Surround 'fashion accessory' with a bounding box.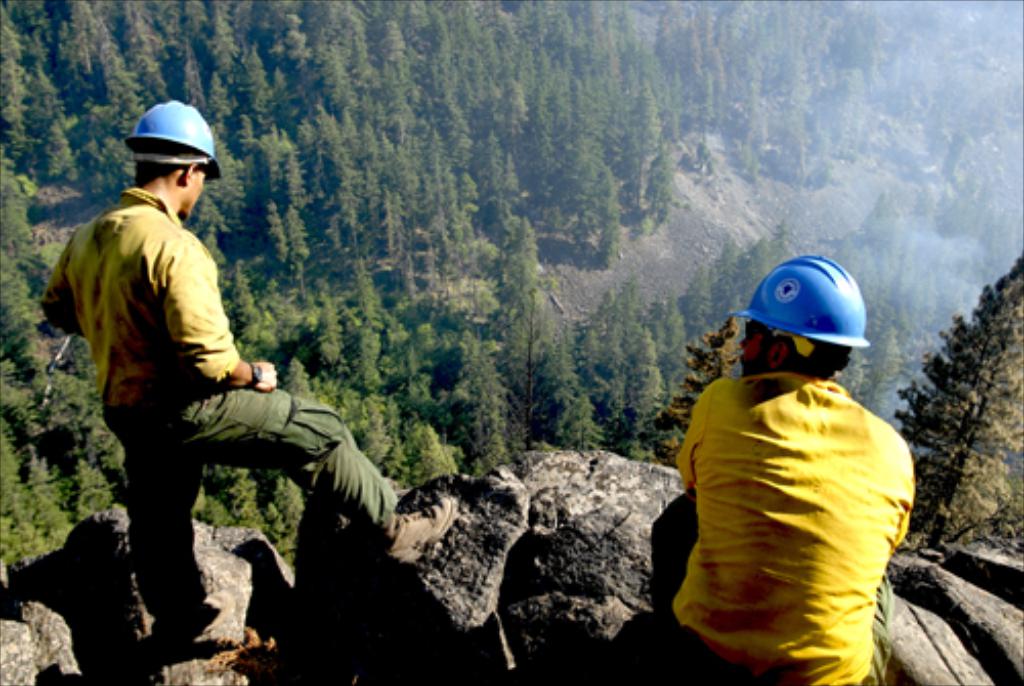
bbox=(379, 494, 459, 577).
